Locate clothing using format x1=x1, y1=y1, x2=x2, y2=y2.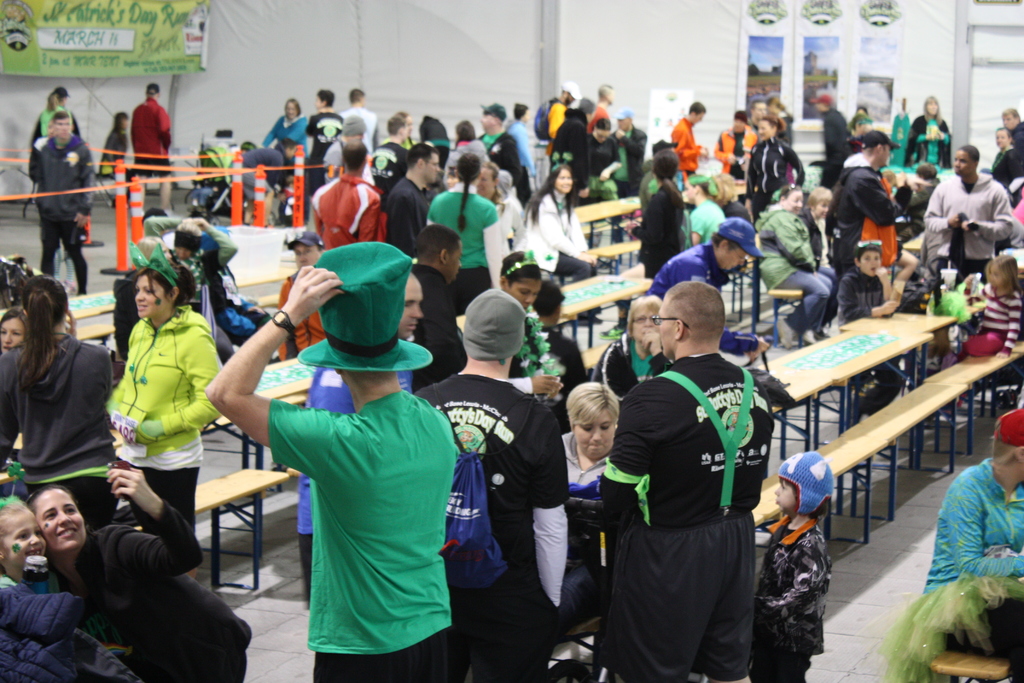
x1=259, y1=322, x2=466, y2=670.
